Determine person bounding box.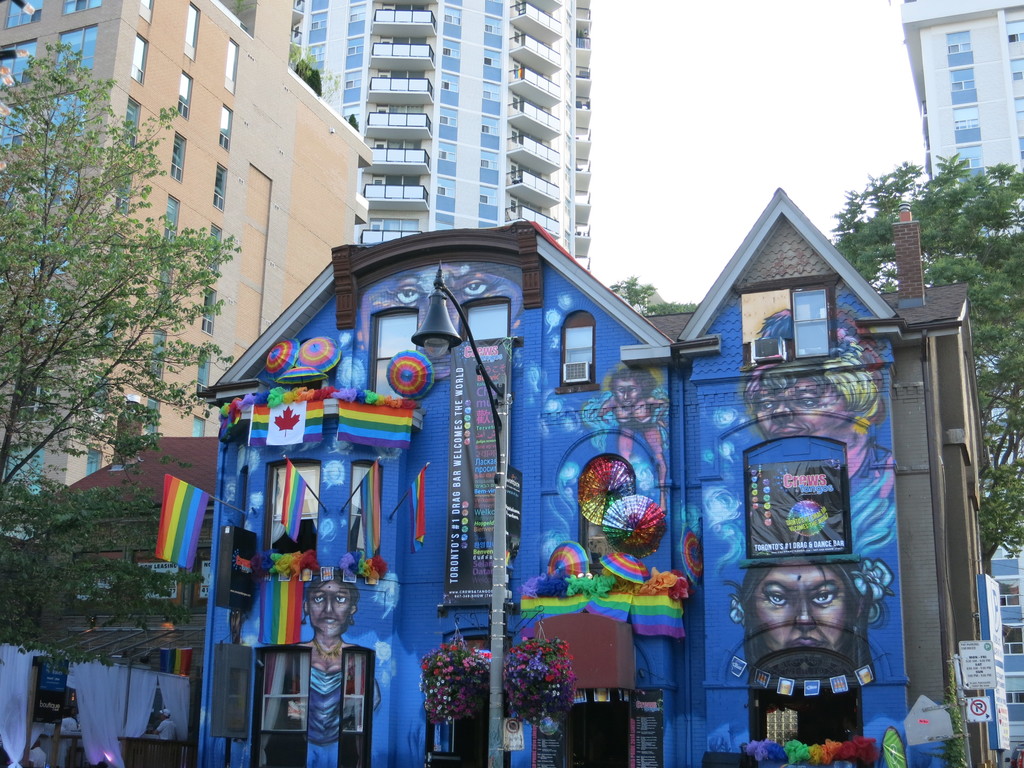
Determined: Rect(738, 299, 929, 565).
